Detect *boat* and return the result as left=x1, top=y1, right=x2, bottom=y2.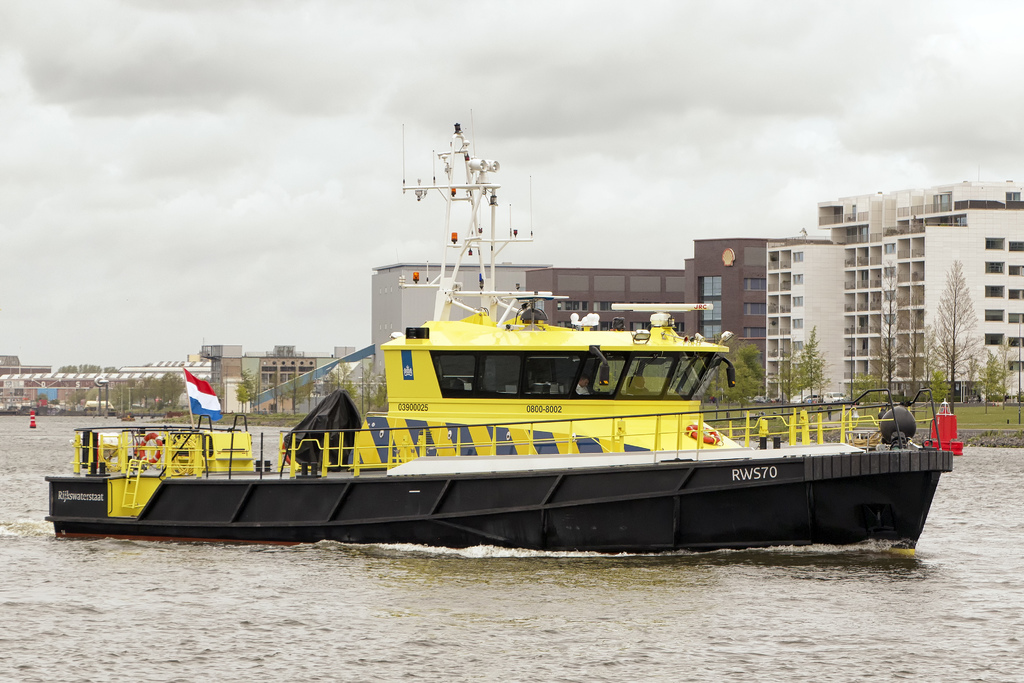
left=119, top=420, right=131, bottom=421.
